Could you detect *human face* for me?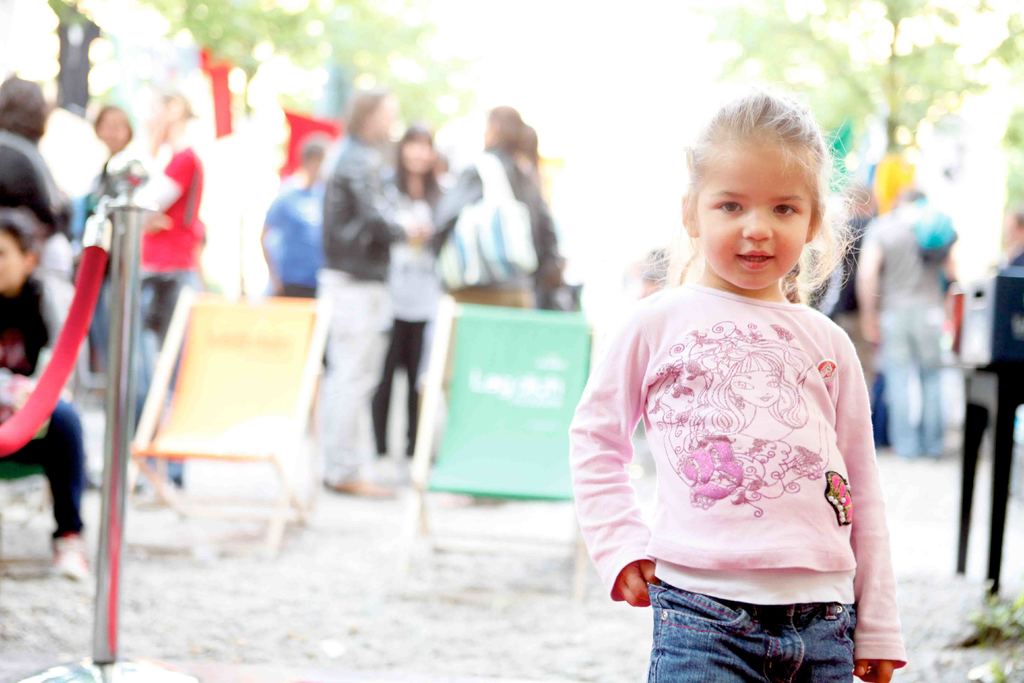
Detection result: bbox(0, 227, 21, 286).
